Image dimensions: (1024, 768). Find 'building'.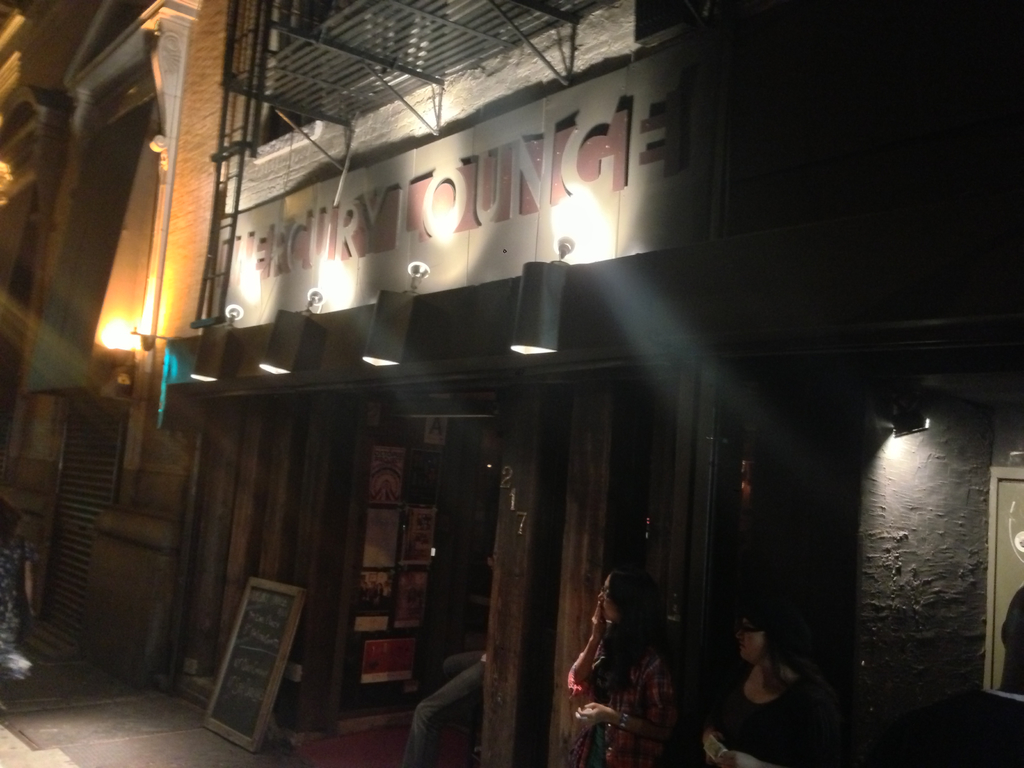
box(196, 0, 783, 767).
